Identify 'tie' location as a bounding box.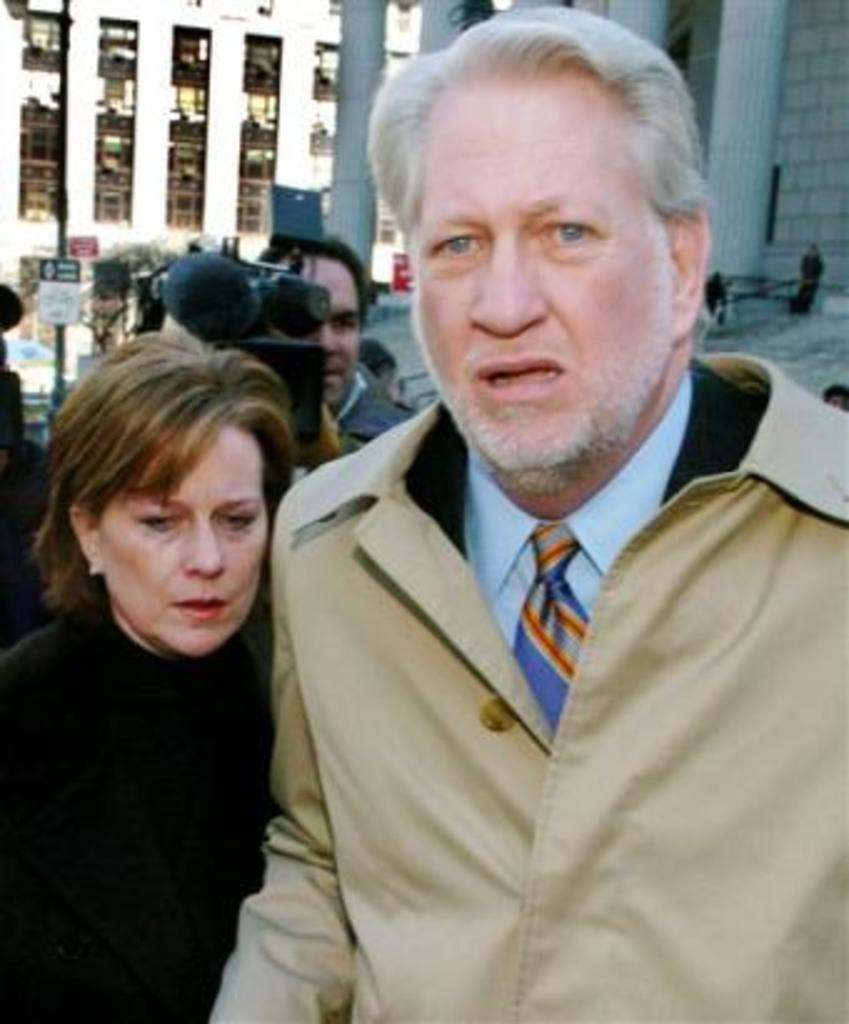
[left=504, top=517, right=592, bottom=737].
